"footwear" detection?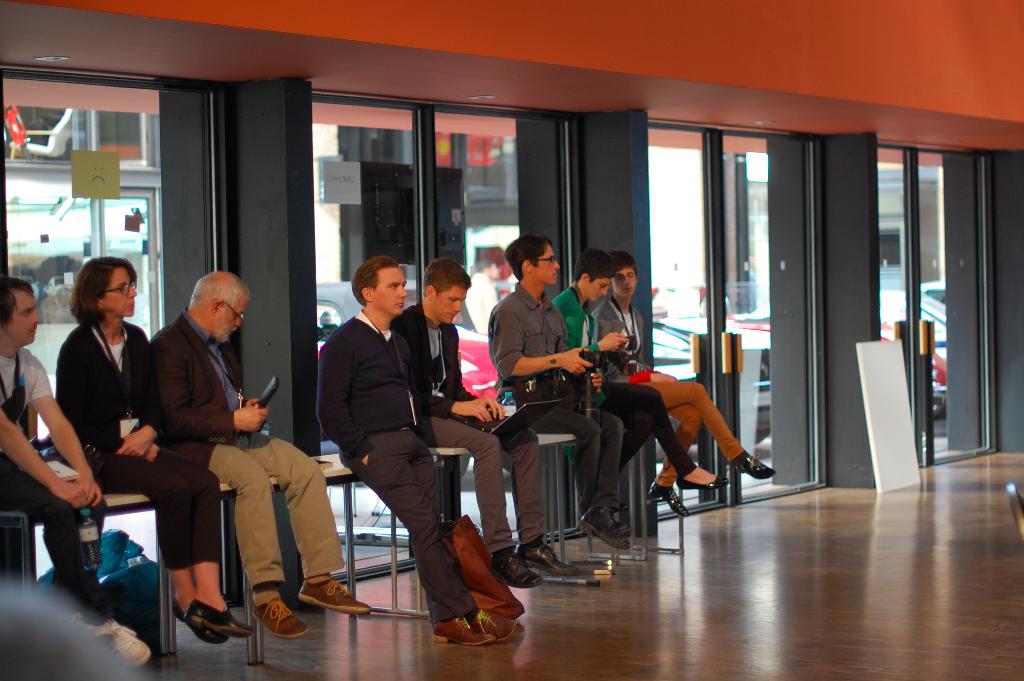
bbox=(469, 605, 514, 643)
